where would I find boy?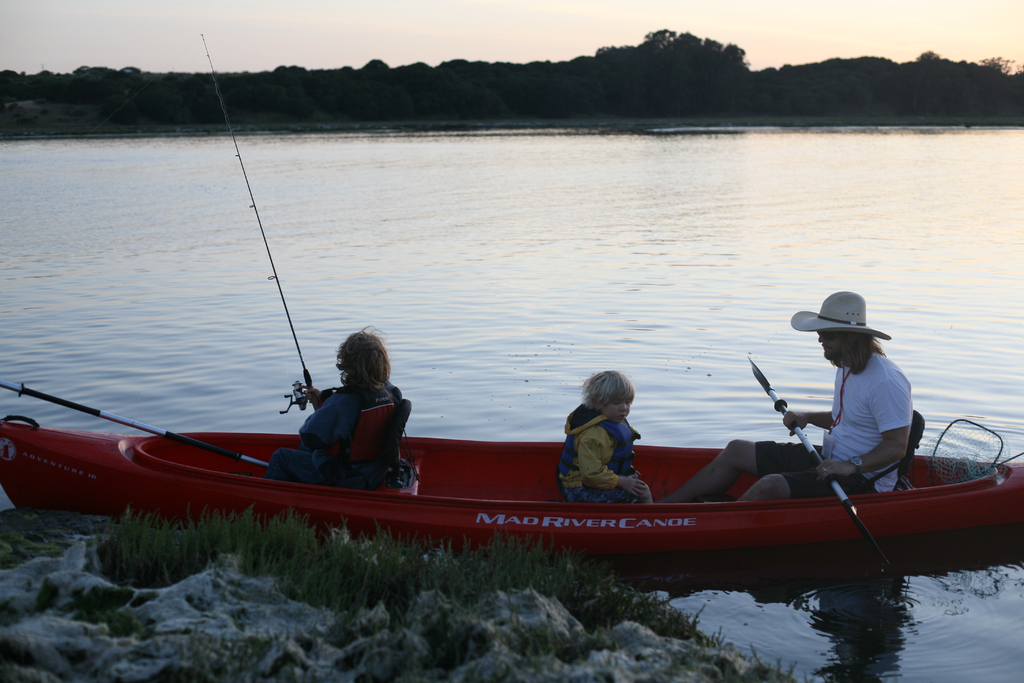
At left=555, top=365, right=666, bottom=514.
